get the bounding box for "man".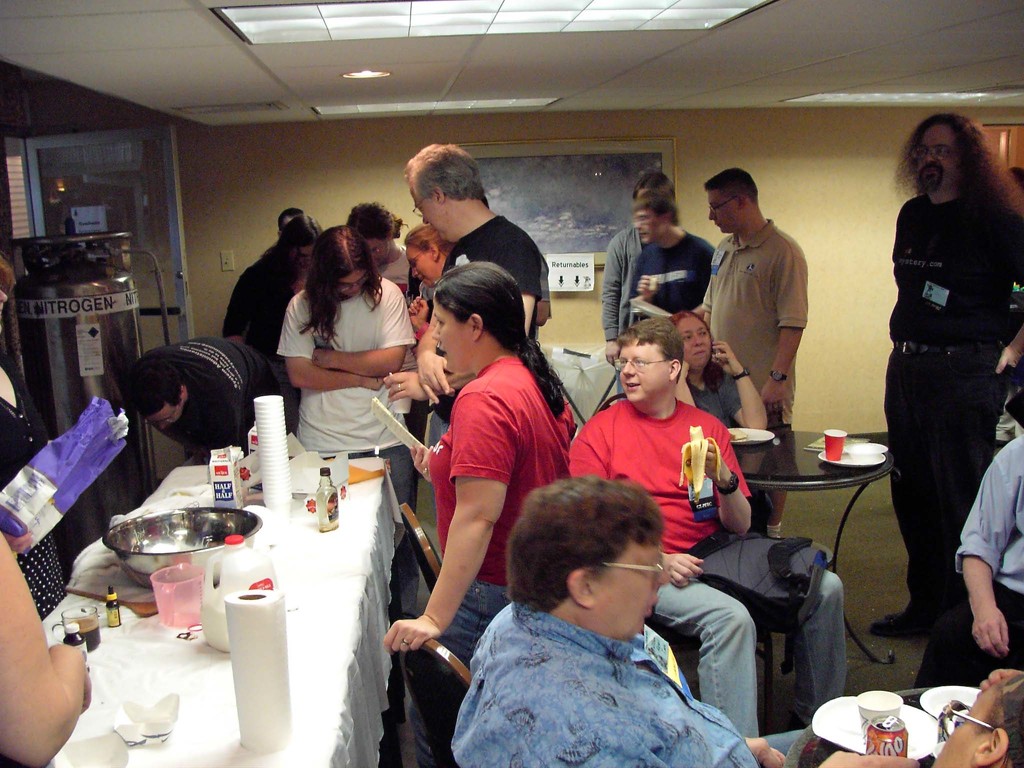
<bbox>393, 131, 568, 522</bbox>.
